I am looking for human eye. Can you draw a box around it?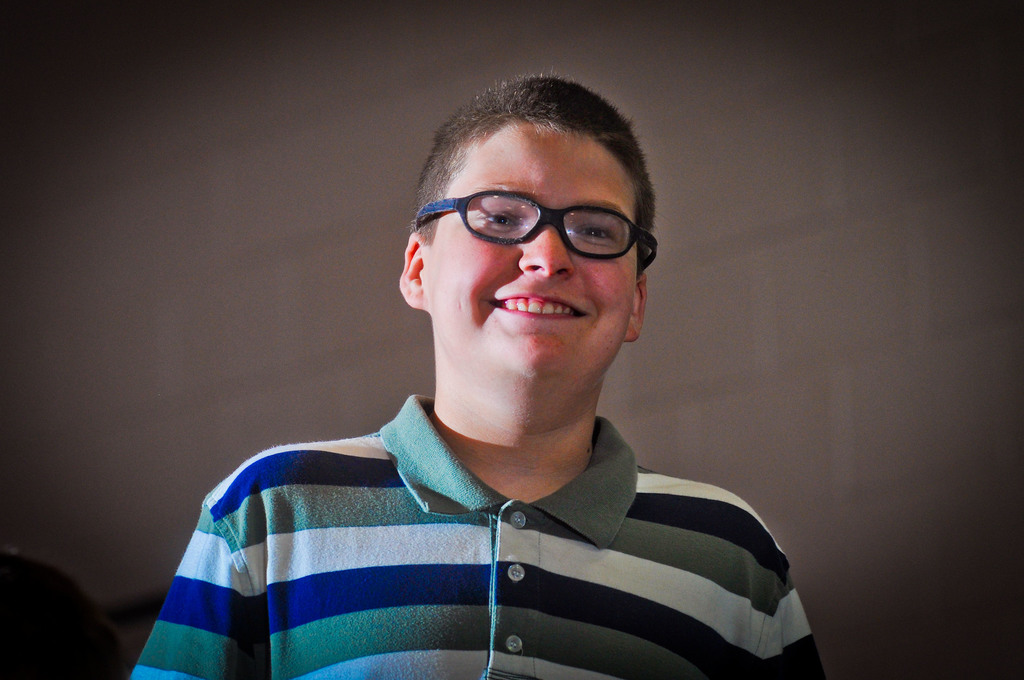
Sure, the bounding box is {"left": 573, "top": 222, "right": 614, "bottom": 245}.
